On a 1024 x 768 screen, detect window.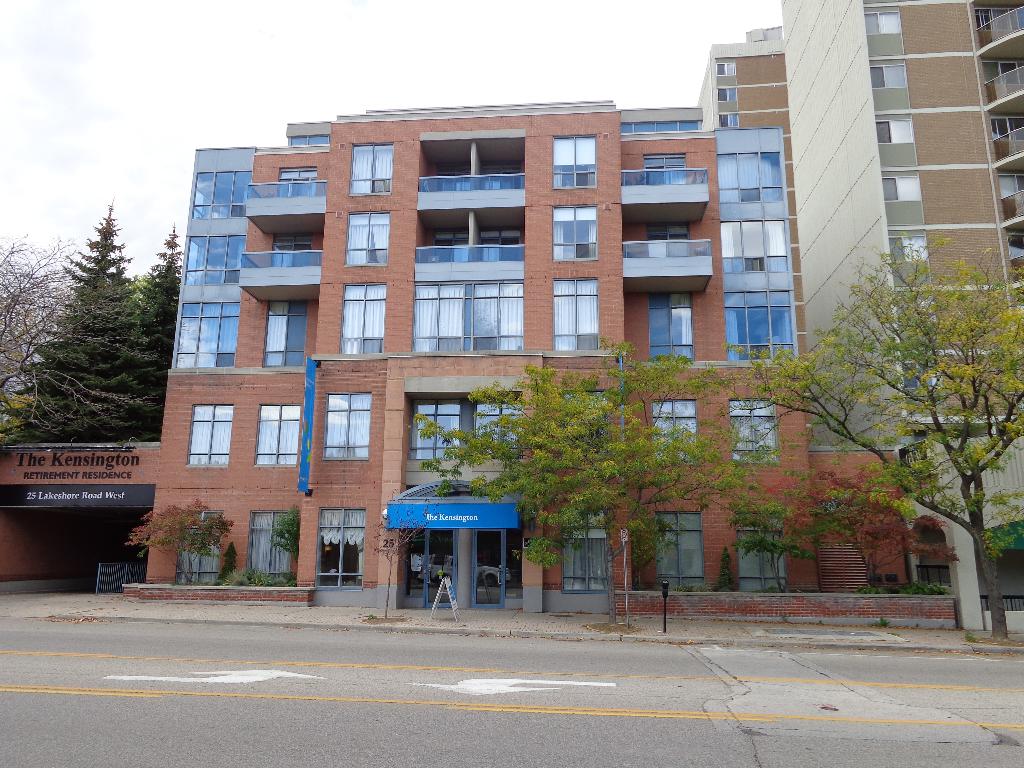
{"left": 895, "top": 360, "right": 941, "bottom": 392}.
